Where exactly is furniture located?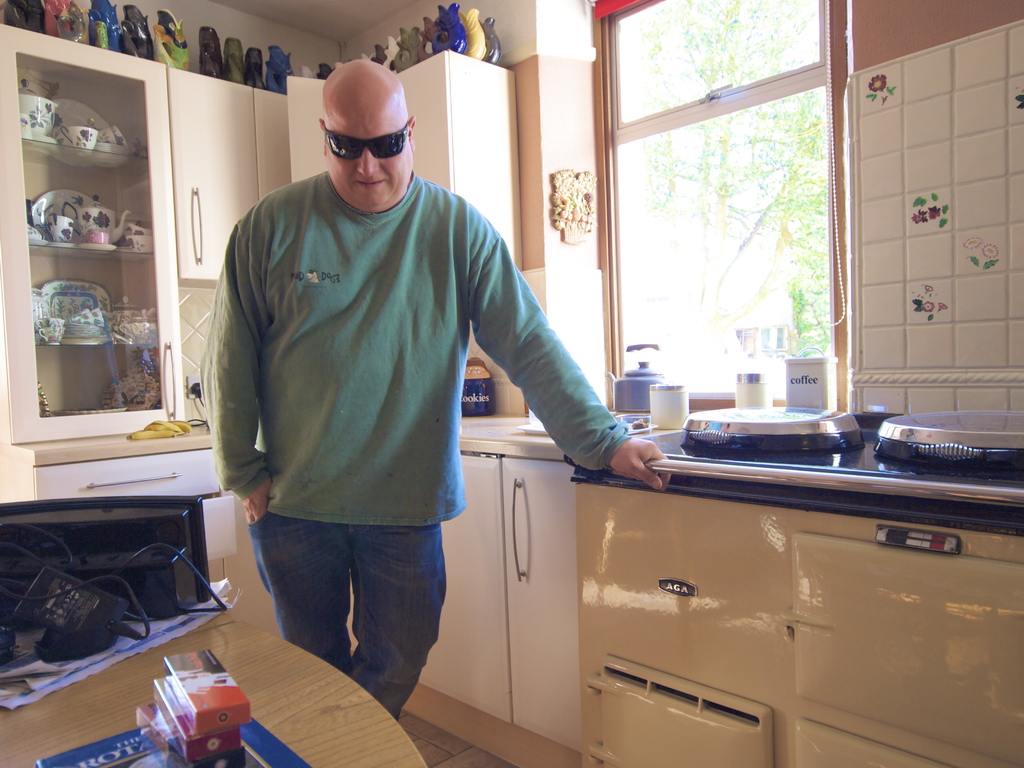
Its bounding box is 0,607,431,767.
